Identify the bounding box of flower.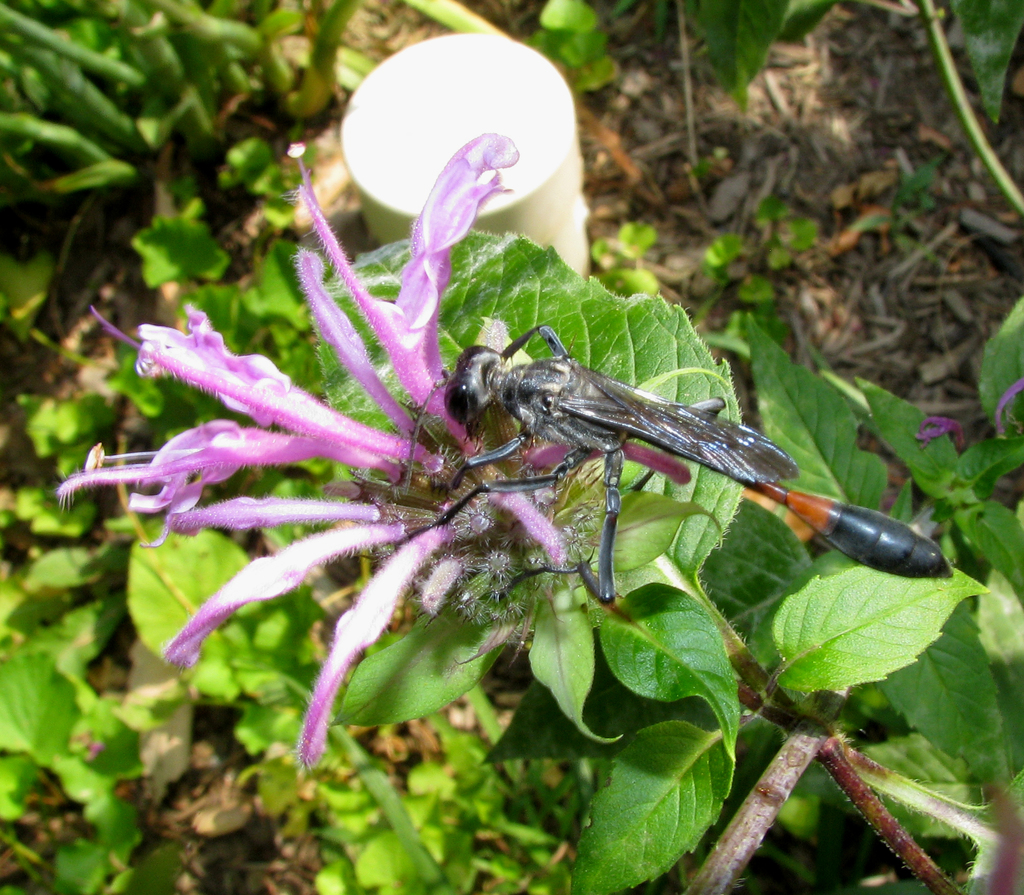
(53,145,506,769).
